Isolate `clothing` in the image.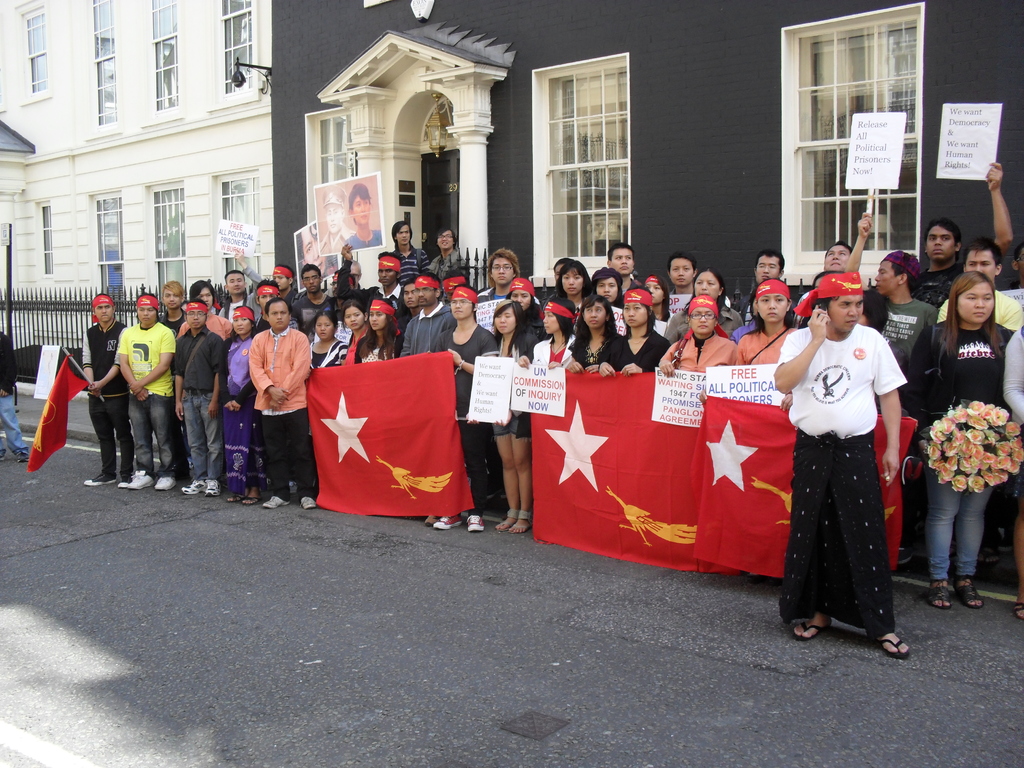
Isolated region: l=999, t=273, r=1023, b=296.
